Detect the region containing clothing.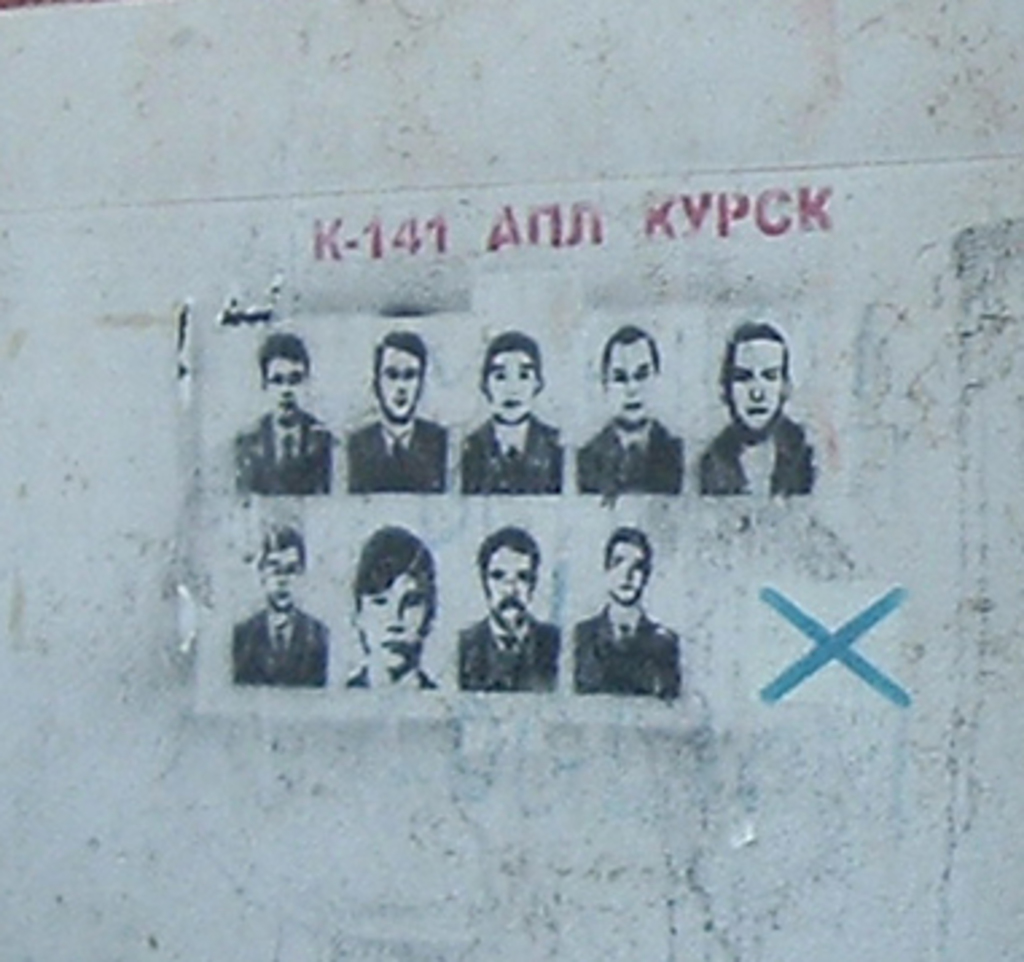
(left=237, top=403, right=331, bottom=494).
